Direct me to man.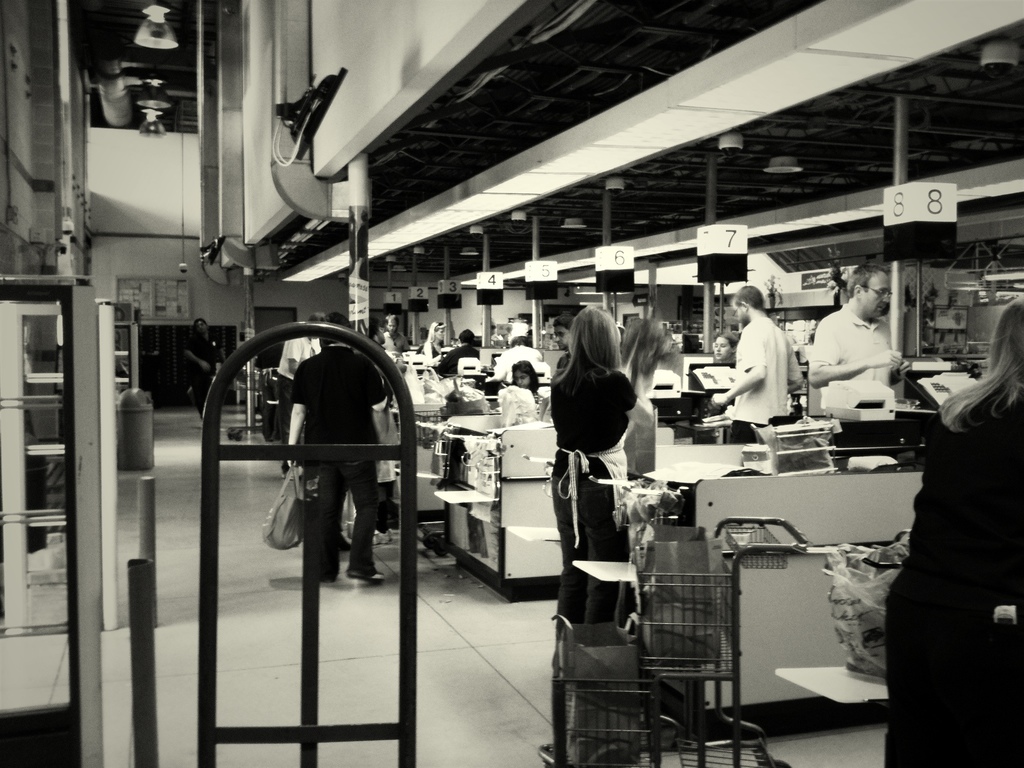
Direction: [x1=365, y1=316, x2=406, y2=409].
